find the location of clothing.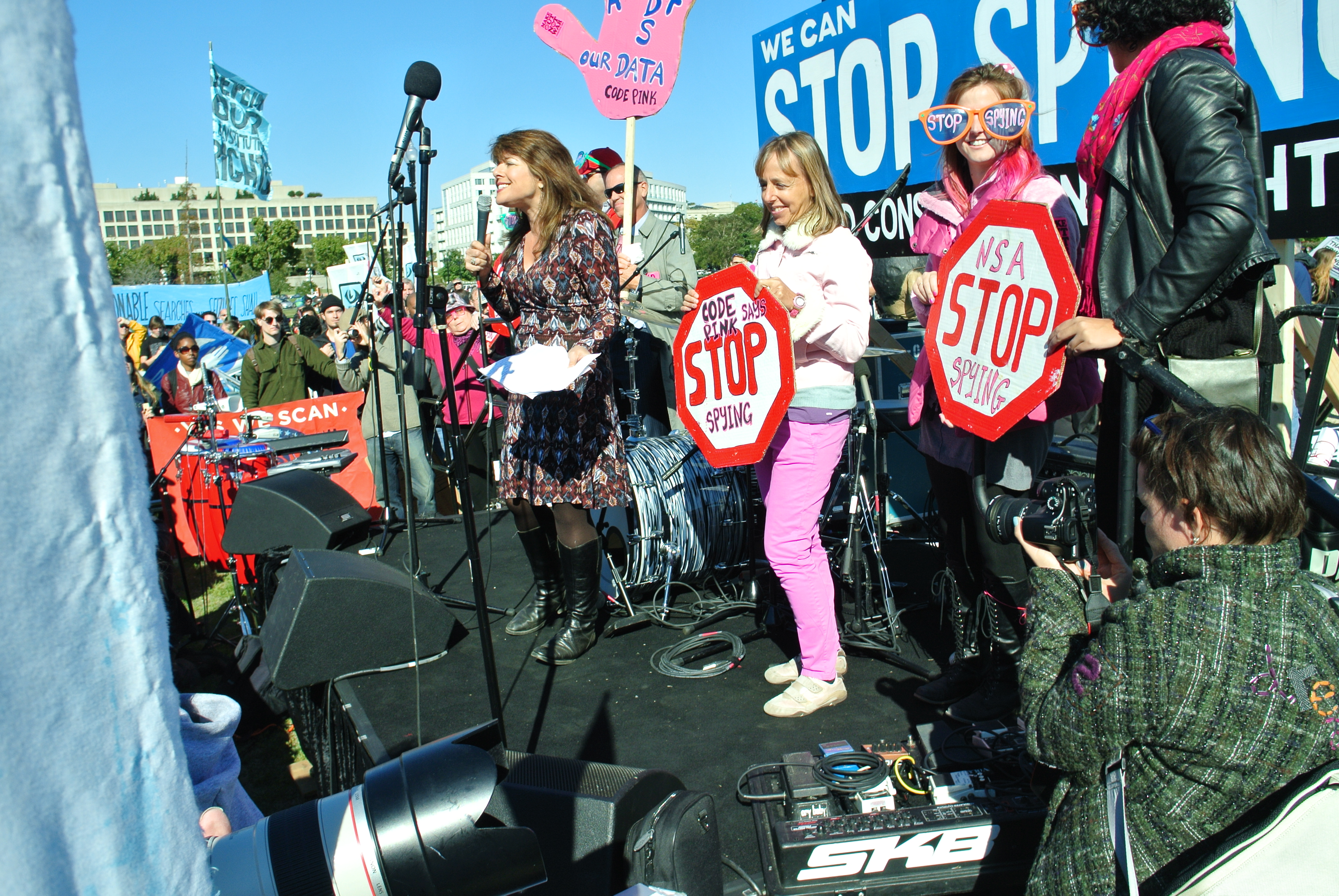
Location: bbox=(311, 47, 377, 203).
